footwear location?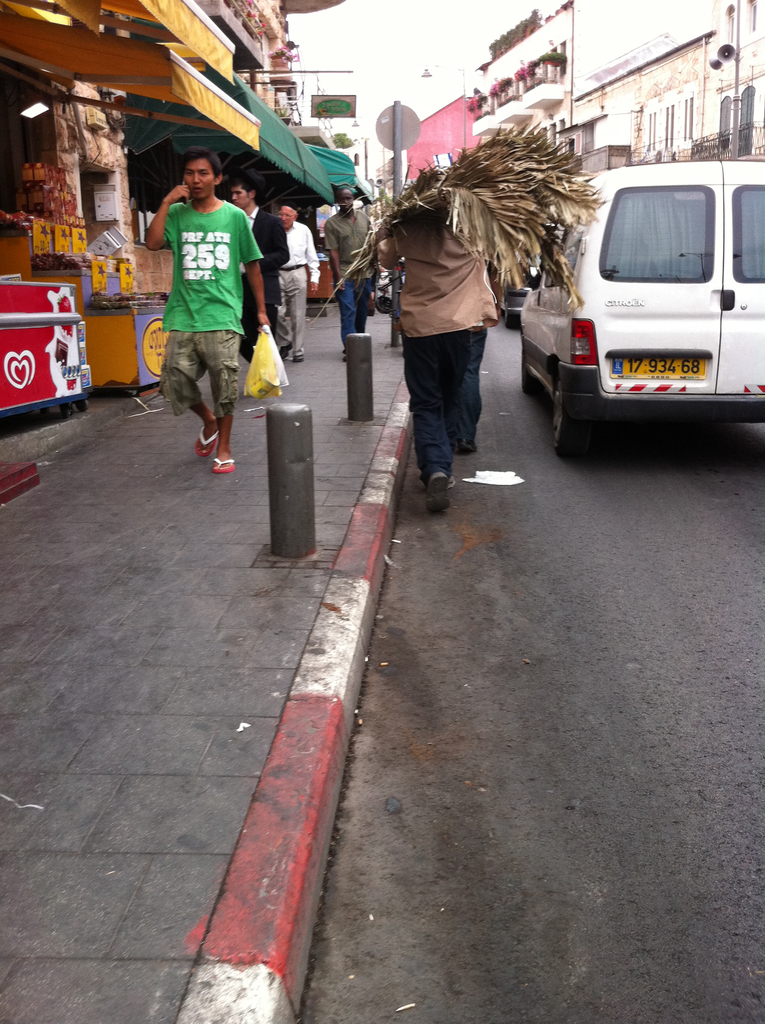
(191, 406, 223, 459)
